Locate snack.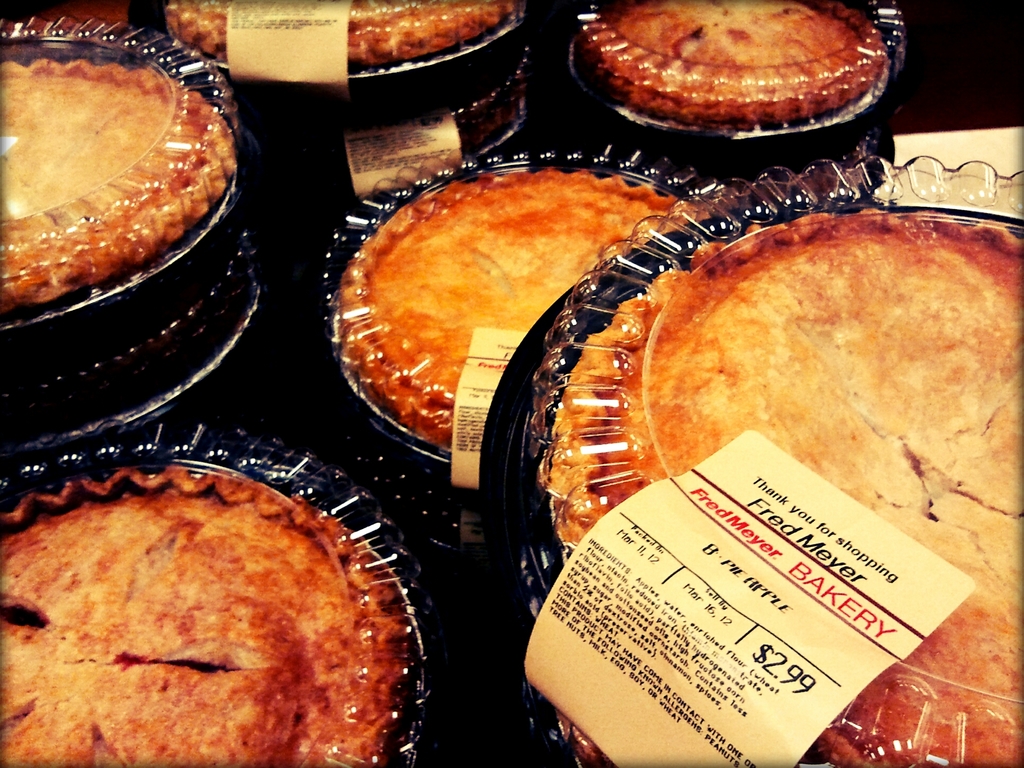
Bounding box: (left=166, top=0, right=510, bottom=61).
